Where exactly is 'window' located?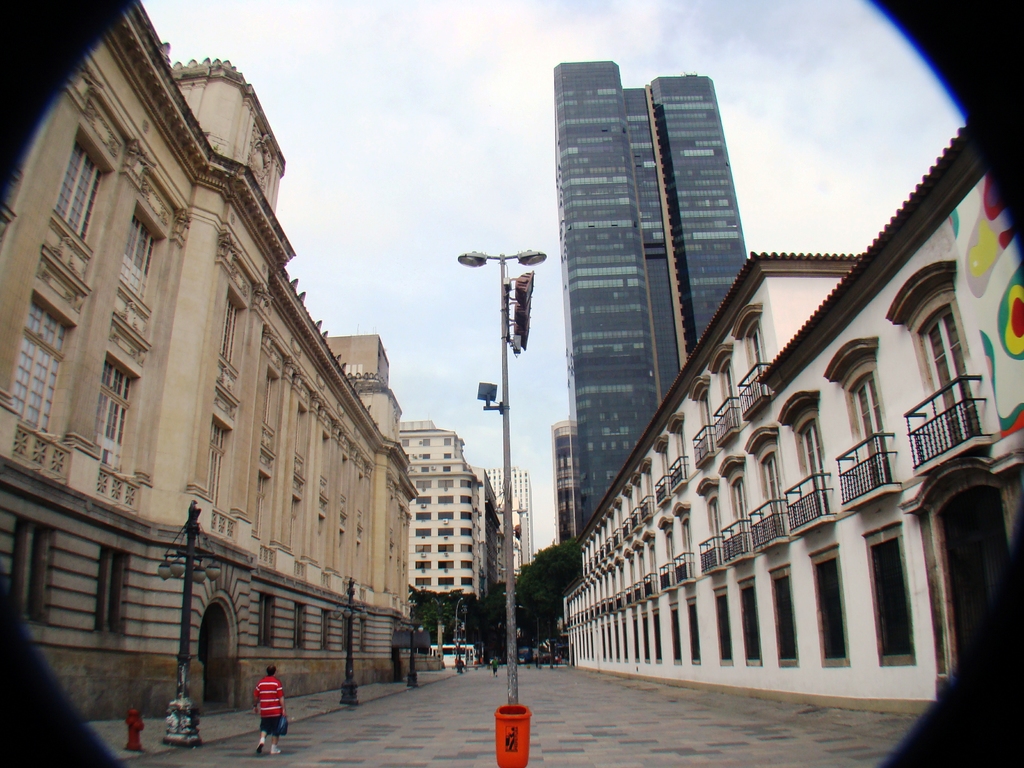
Its bounding box is {"x1": 723, "y1": 360, "x2": 740, "y2": 424}.
